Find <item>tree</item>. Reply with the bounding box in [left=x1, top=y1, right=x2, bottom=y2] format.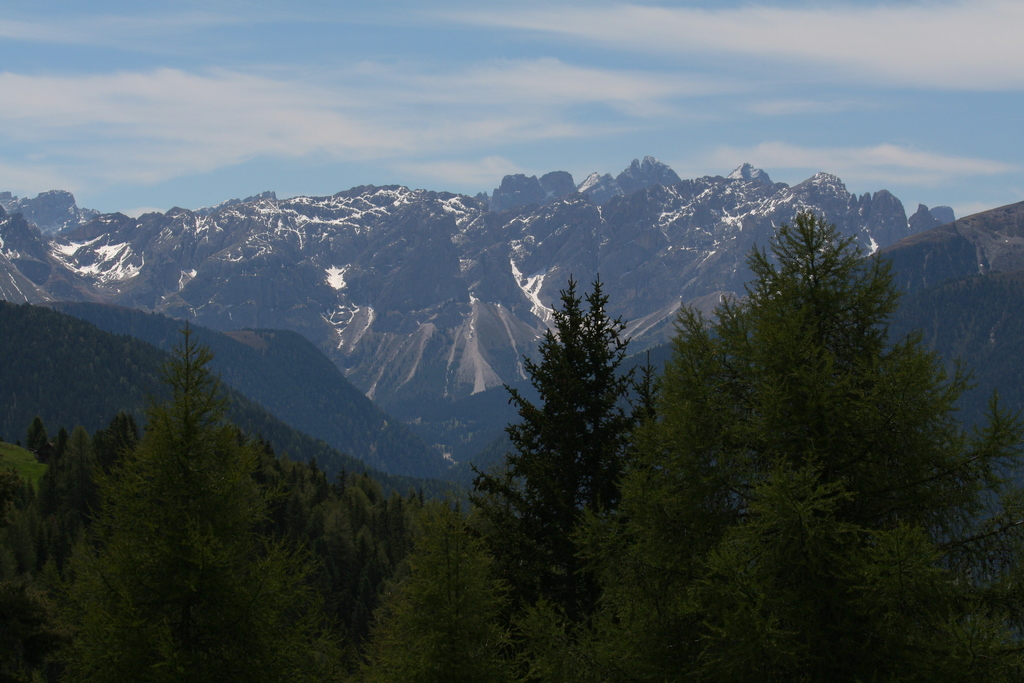
[left=0, top=399, right=477, bottom=682].
